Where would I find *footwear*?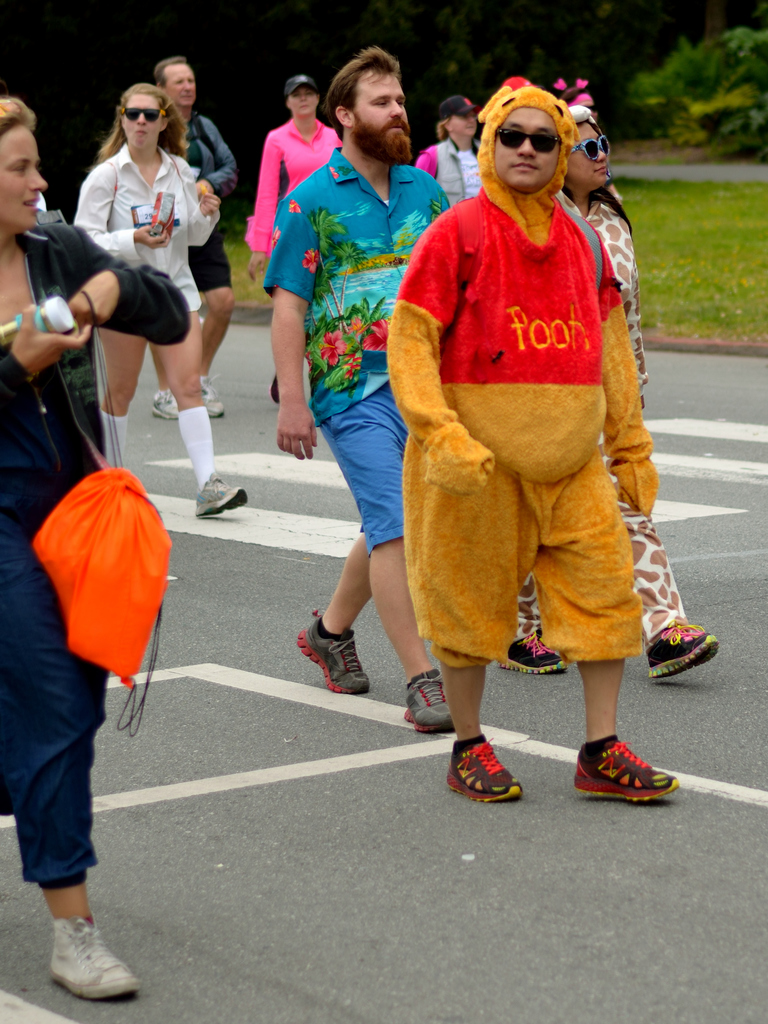
At l=46, t=922, r=146, b=1004.
